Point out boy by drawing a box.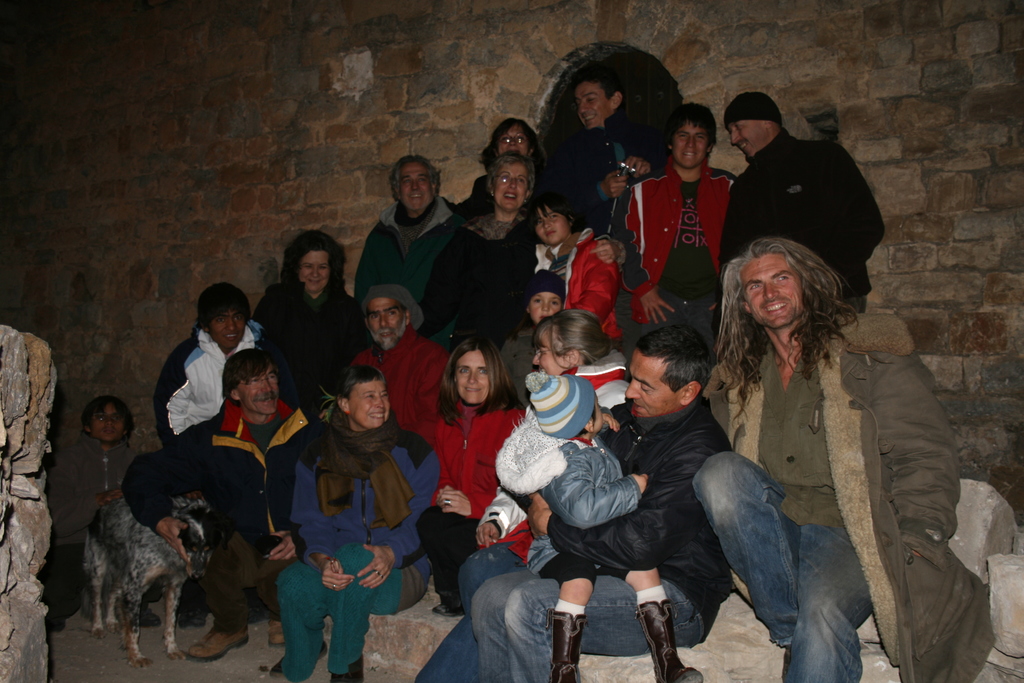
left=152, top=279, right=286, bottom=446.
